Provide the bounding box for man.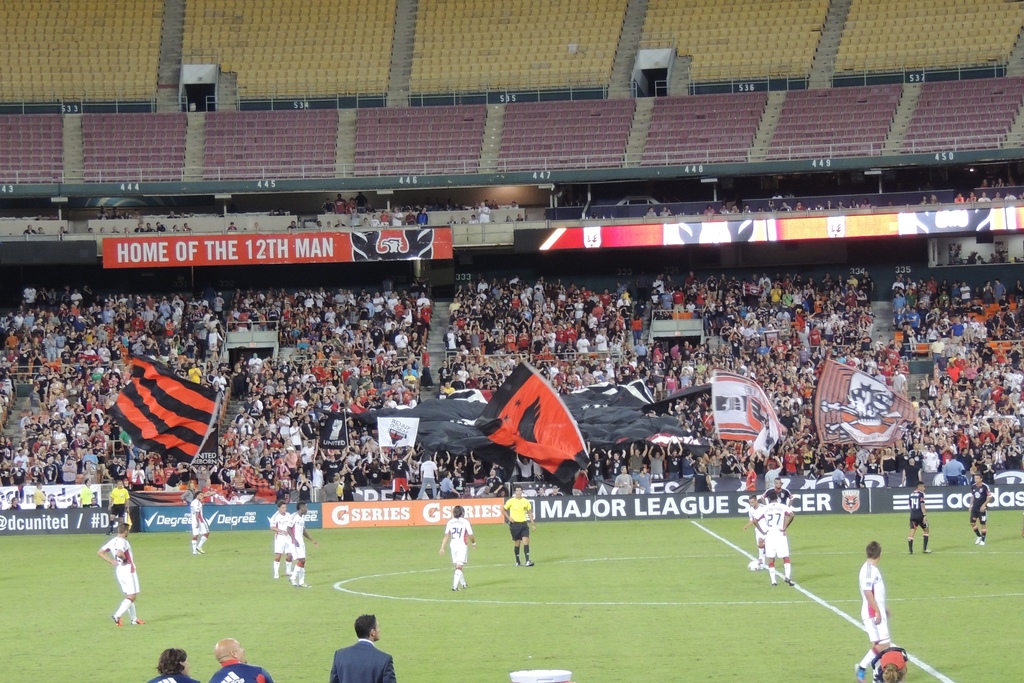
detection(106, 478, 129, 539).
